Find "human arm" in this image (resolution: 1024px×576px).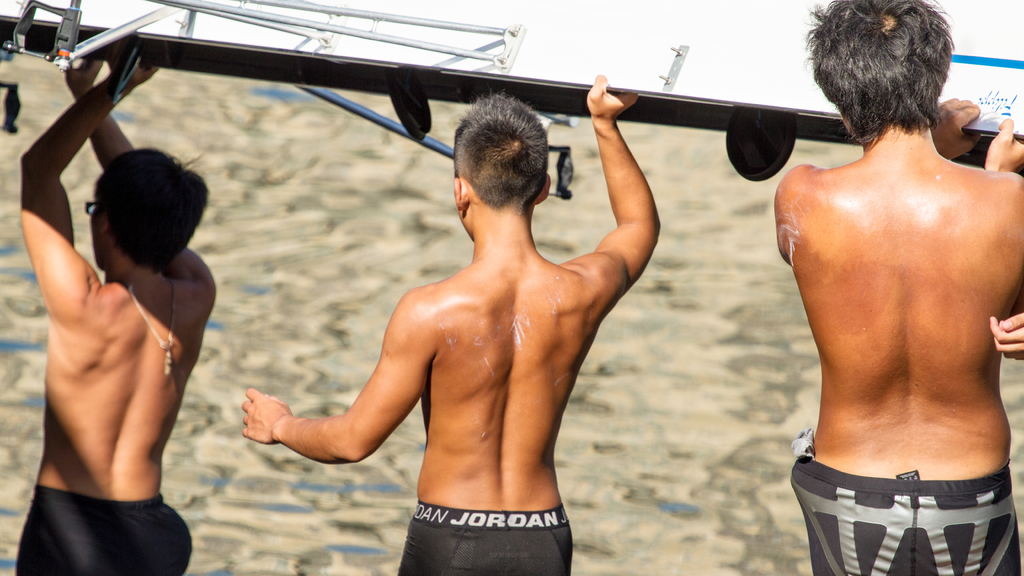
983/310/1023/358.
